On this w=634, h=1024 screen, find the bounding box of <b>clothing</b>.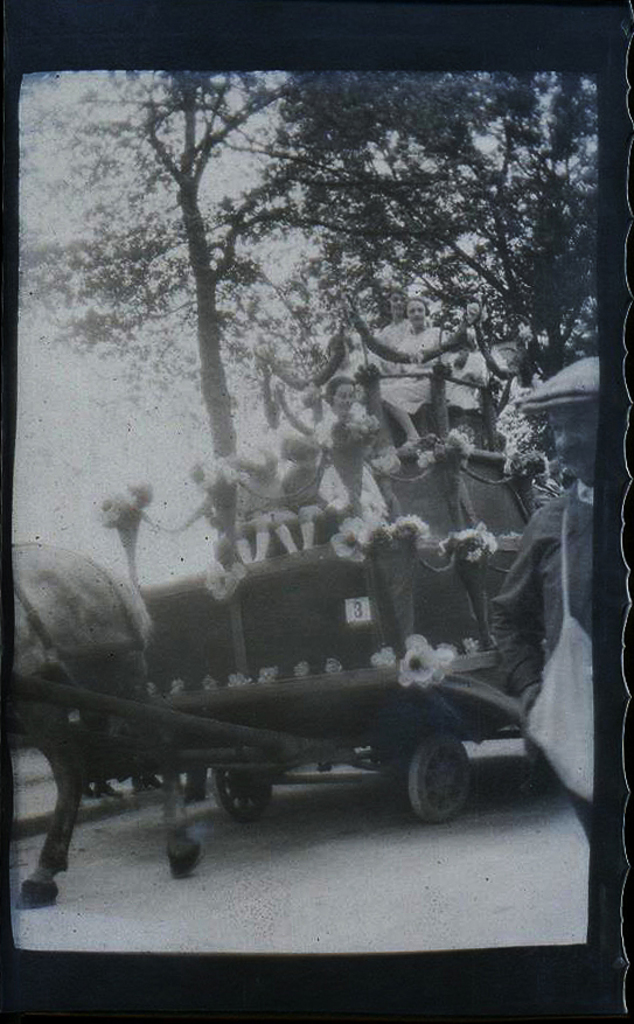
Bounding box: (x1=452, y1=415, x2=530, y2=531).
